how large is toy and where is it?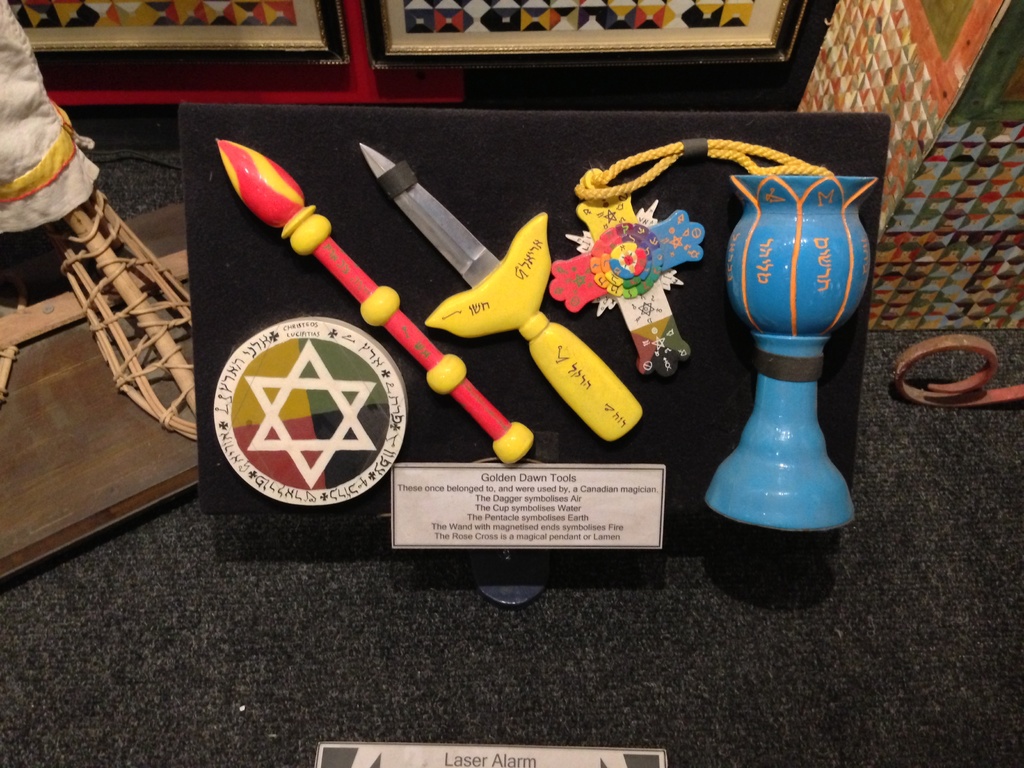
Bounding box: 218/140/532/467.
